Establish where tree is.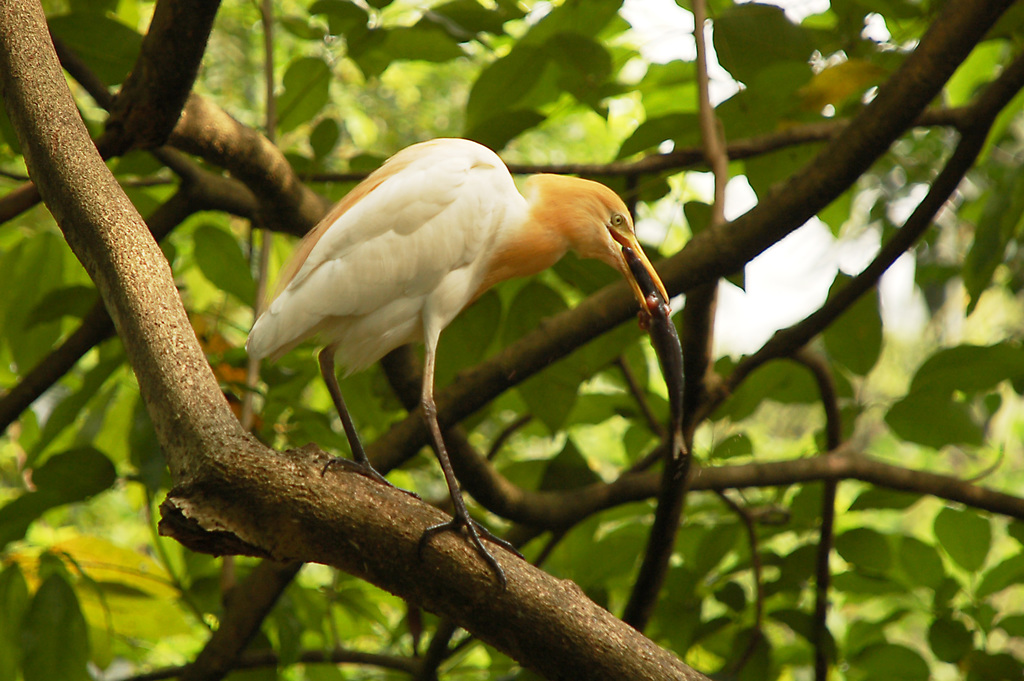
Established at [0, 0, 1023, 680].
